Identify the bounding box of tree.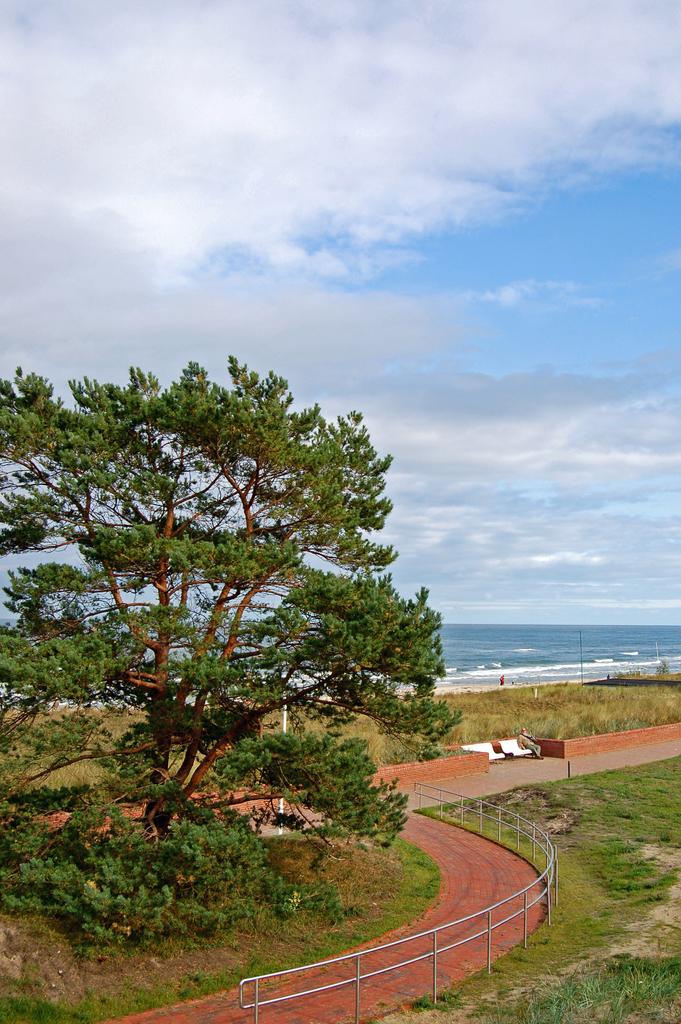
pyautogui.locateOnScreen(0, 358, 455, 927).
